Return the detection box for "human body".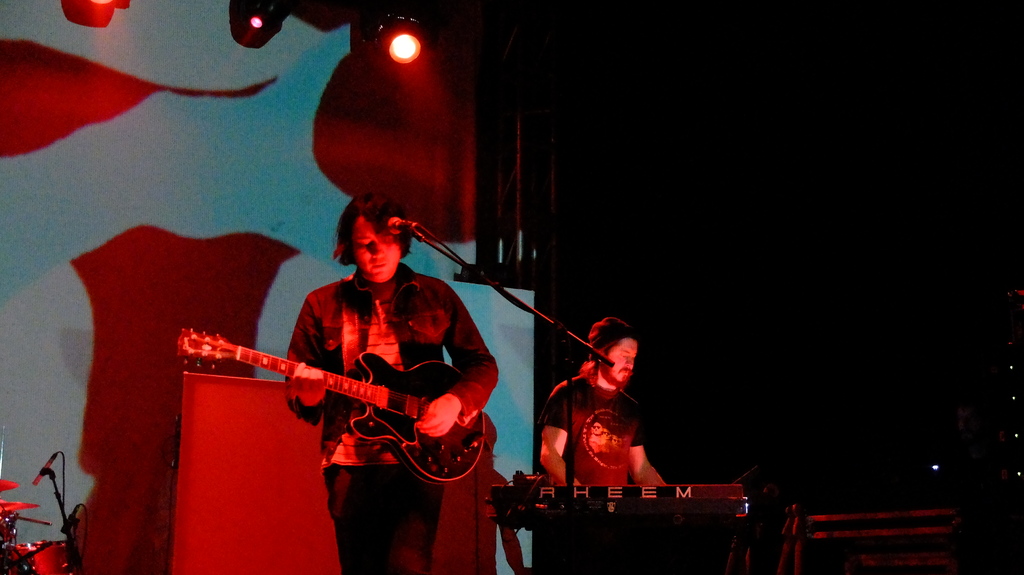
box=[279, 191, 495, 574].
